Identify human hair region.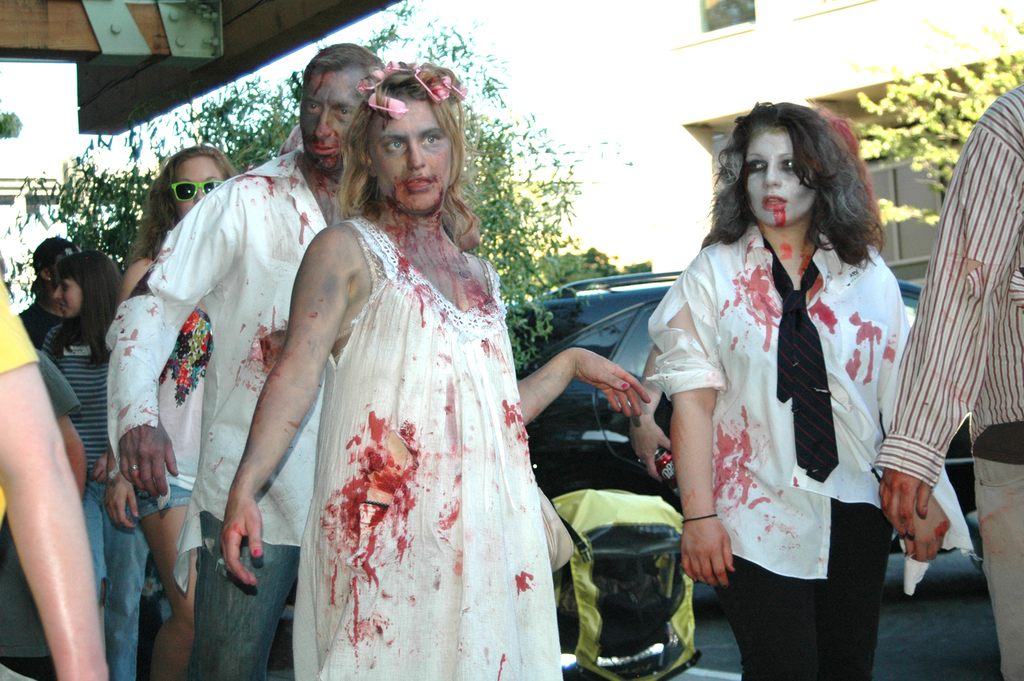
Region: bbox=[25, 268, 46, 300].
